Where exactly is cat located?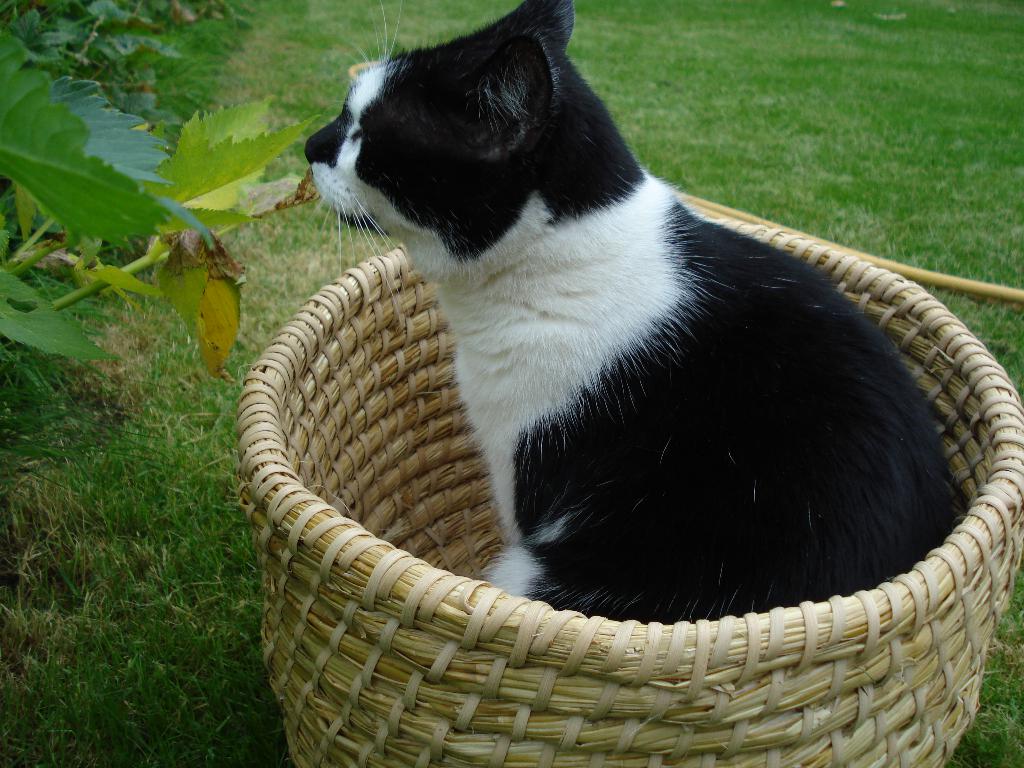
Its bounding box is box=[299, 0, 955, 620].
